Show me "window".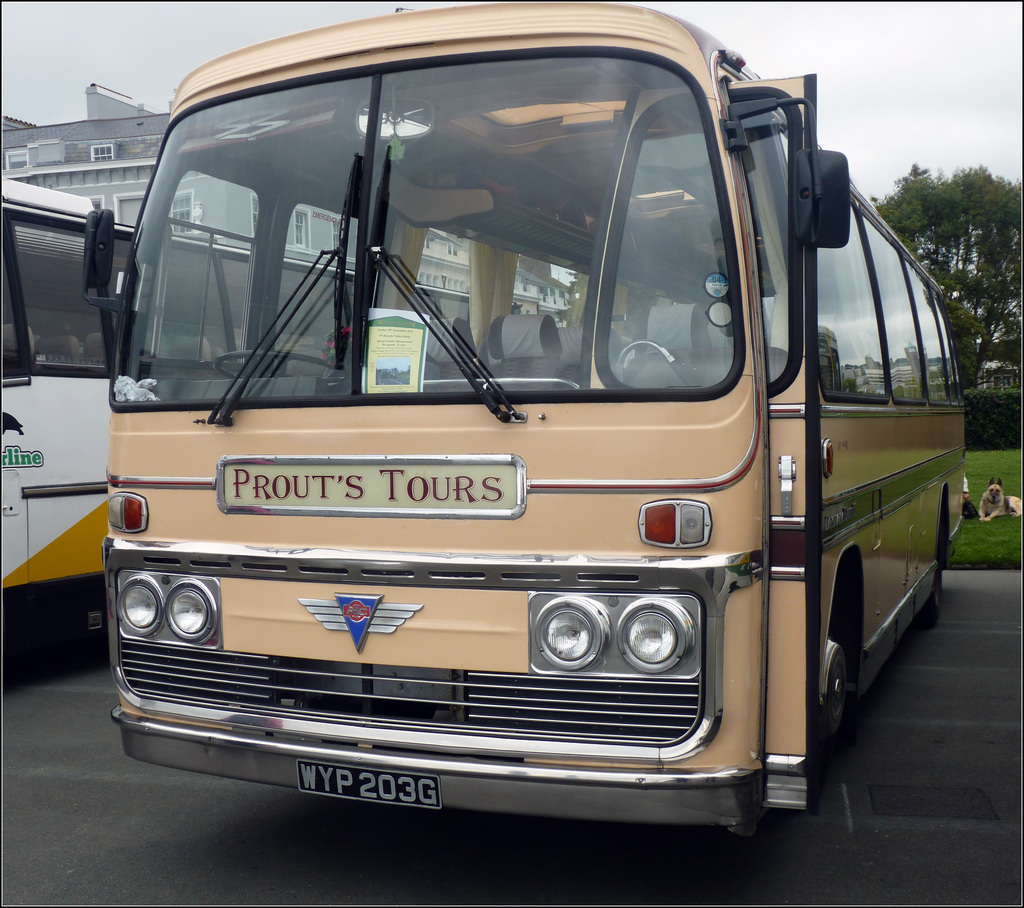
"window" is here: bbox(170, 191, 191, 233).
